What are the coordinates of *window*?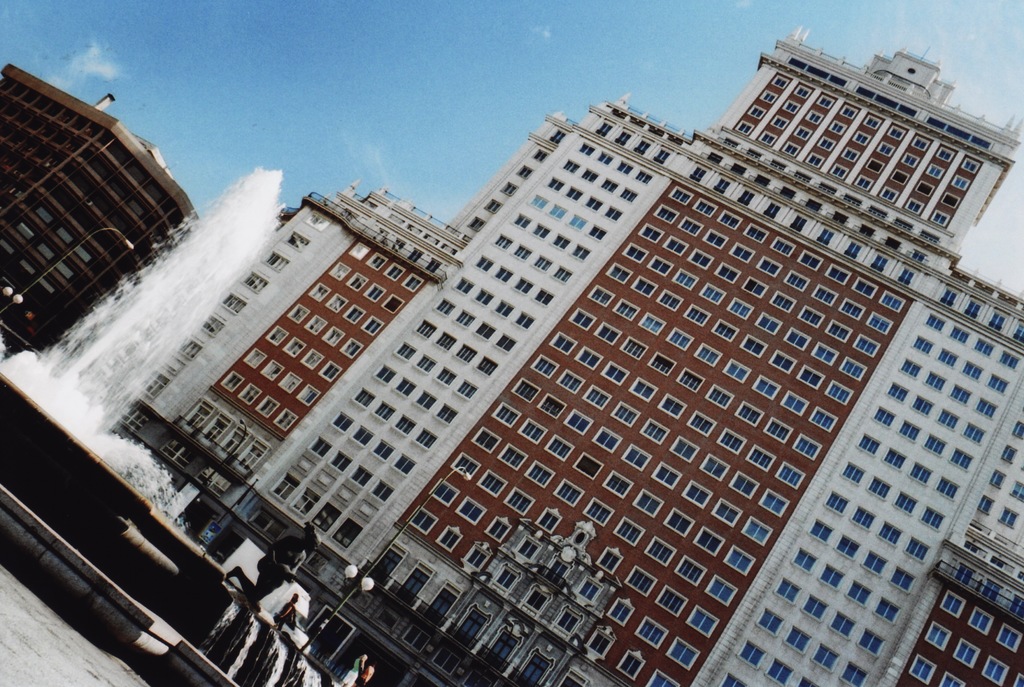
bbox=(341, 305, 364, 323).
